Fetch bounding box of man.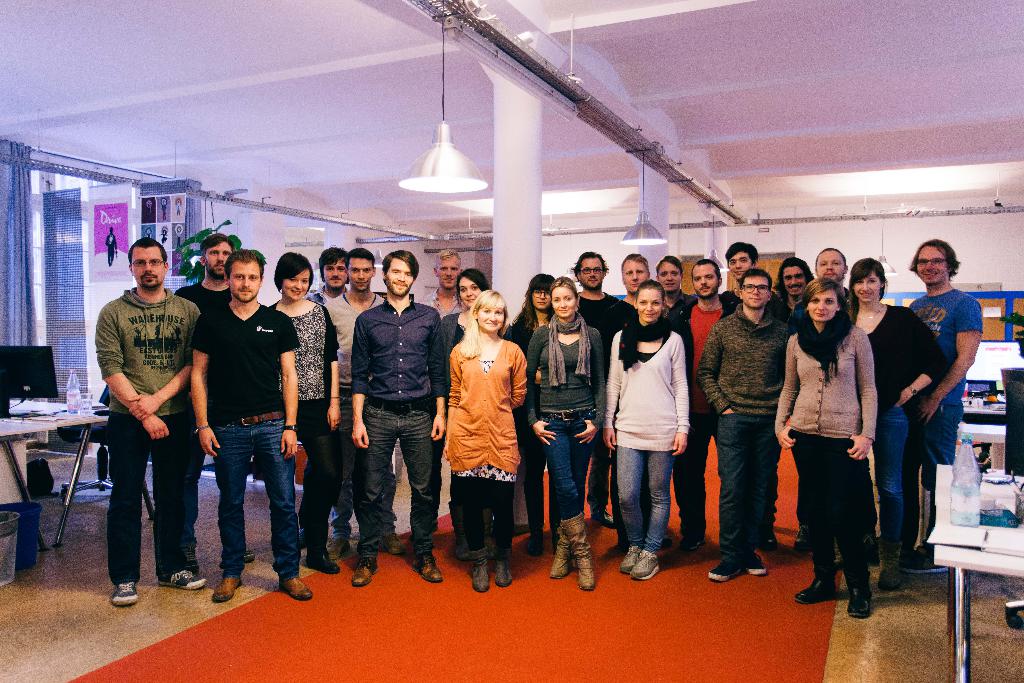
Bbox: box(298, 249, 352, 545).
